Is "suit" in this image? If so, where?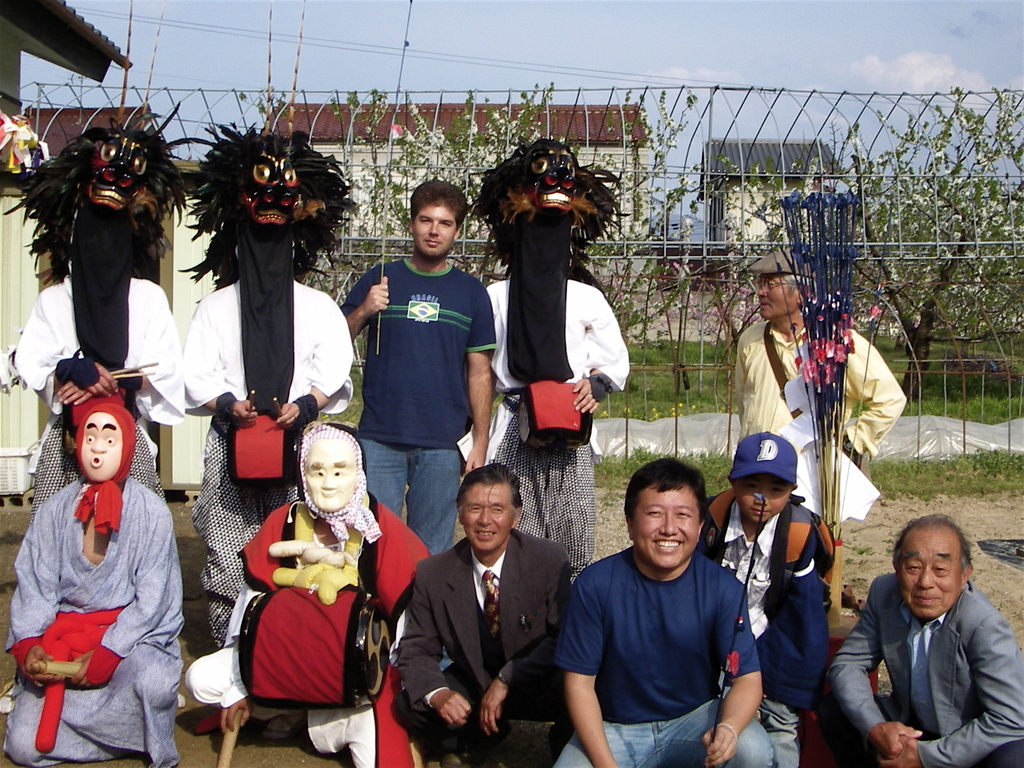
Yes, at pyautogui.locateOnScreen(397, 531, 572, 767).
